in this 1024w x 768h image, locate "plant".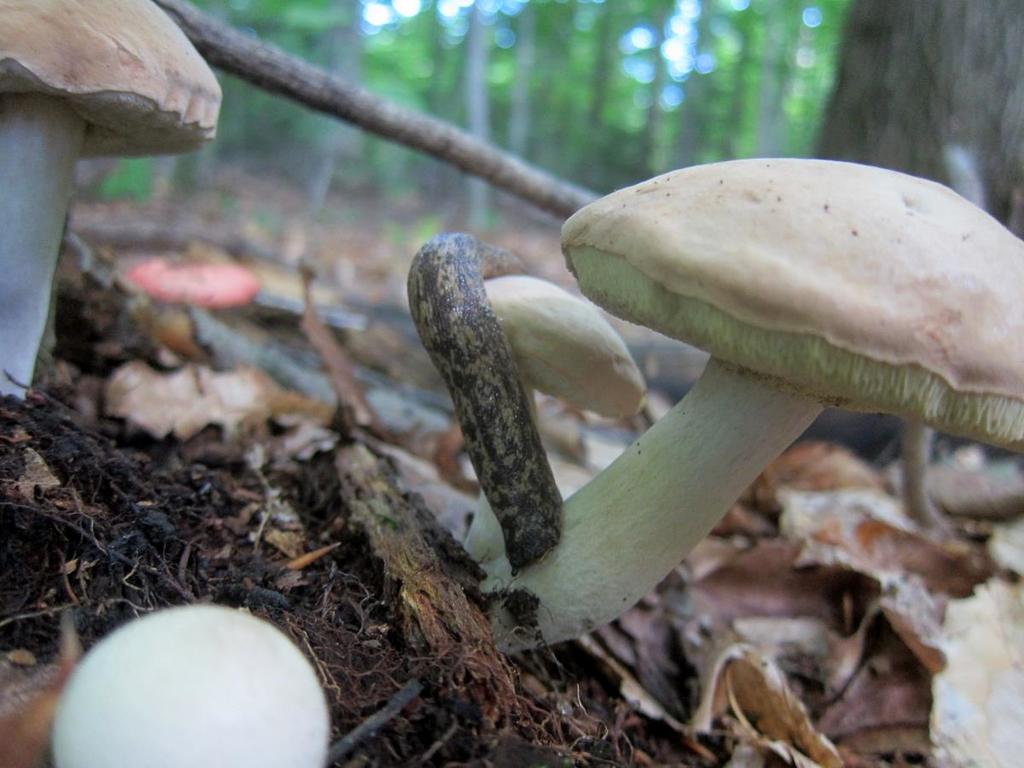
Bounding box: select_region(98, 151, 143, 201).
